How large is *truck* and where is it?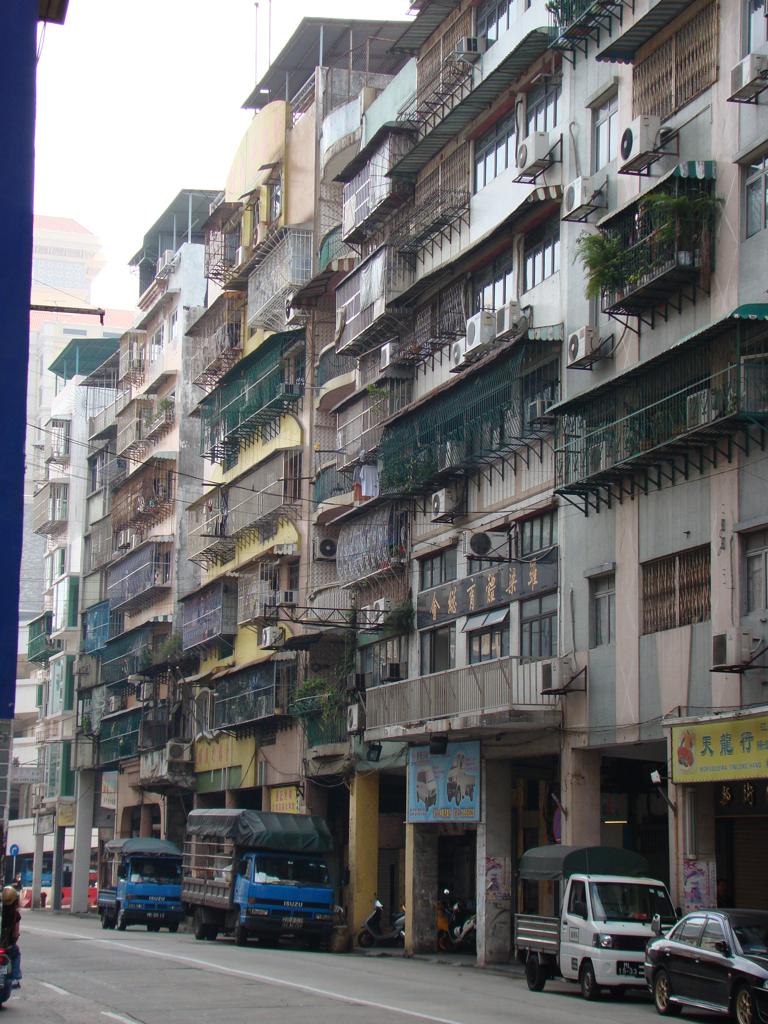
Bounding box: Rect(511, 845, 685, 1003).
